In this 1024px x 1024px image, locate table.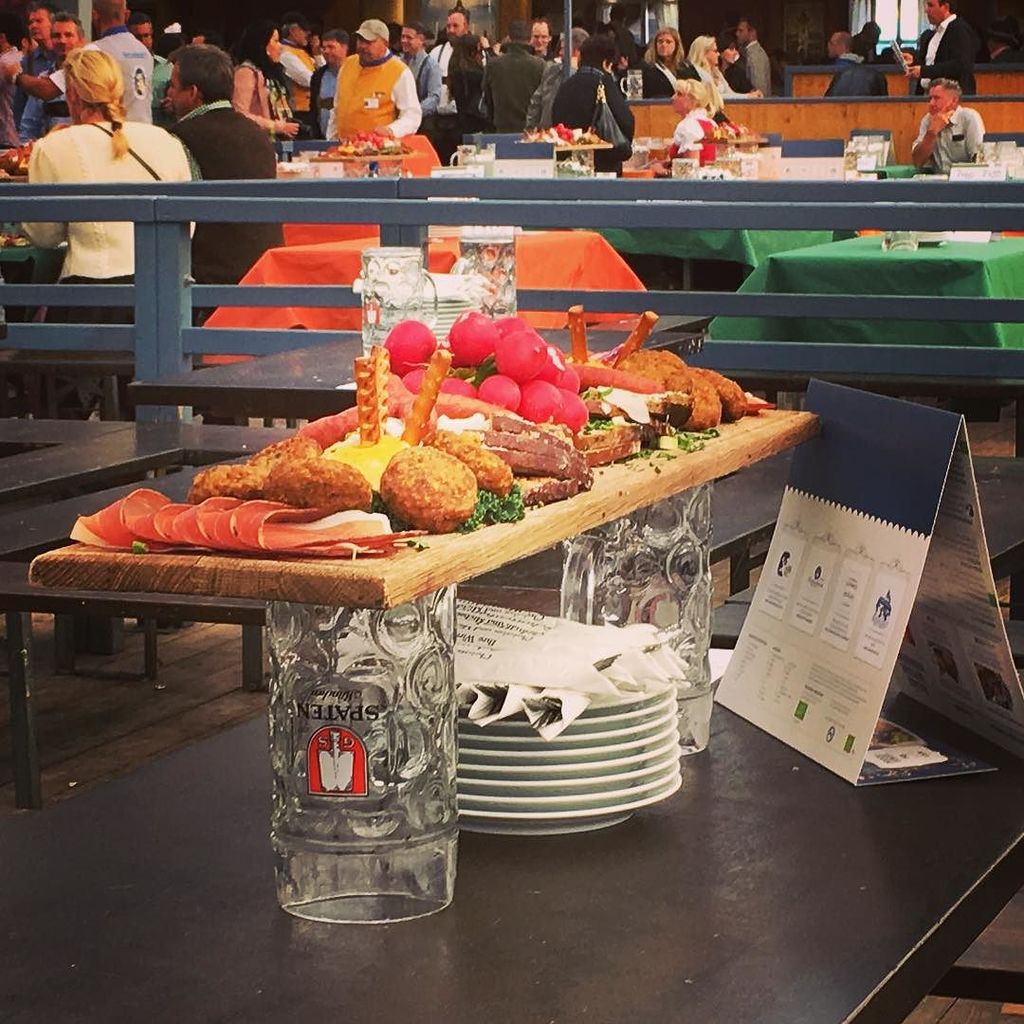
Bounding box: 596/229/833/290.
